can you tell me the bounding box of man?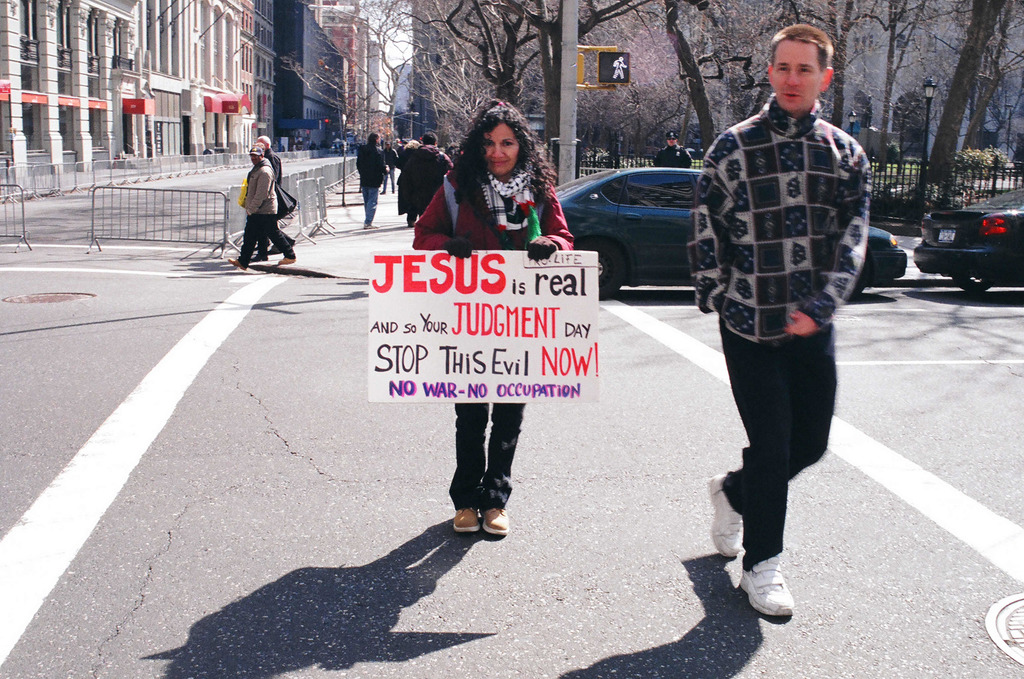
(397,130,452,220).
